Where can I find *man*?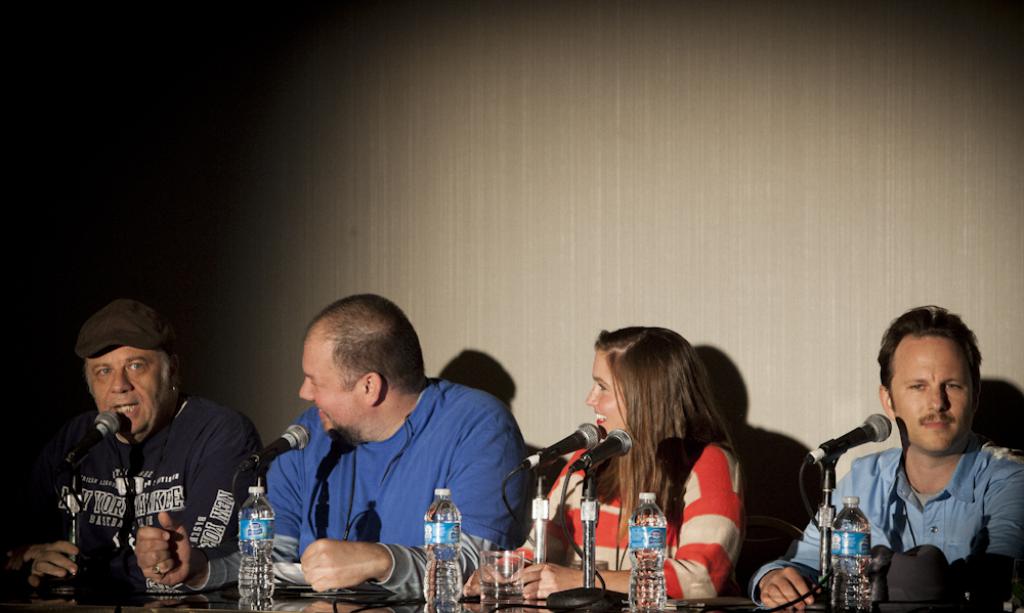
You can find it at [left=750, top=307, right=1023, bottom=612].
